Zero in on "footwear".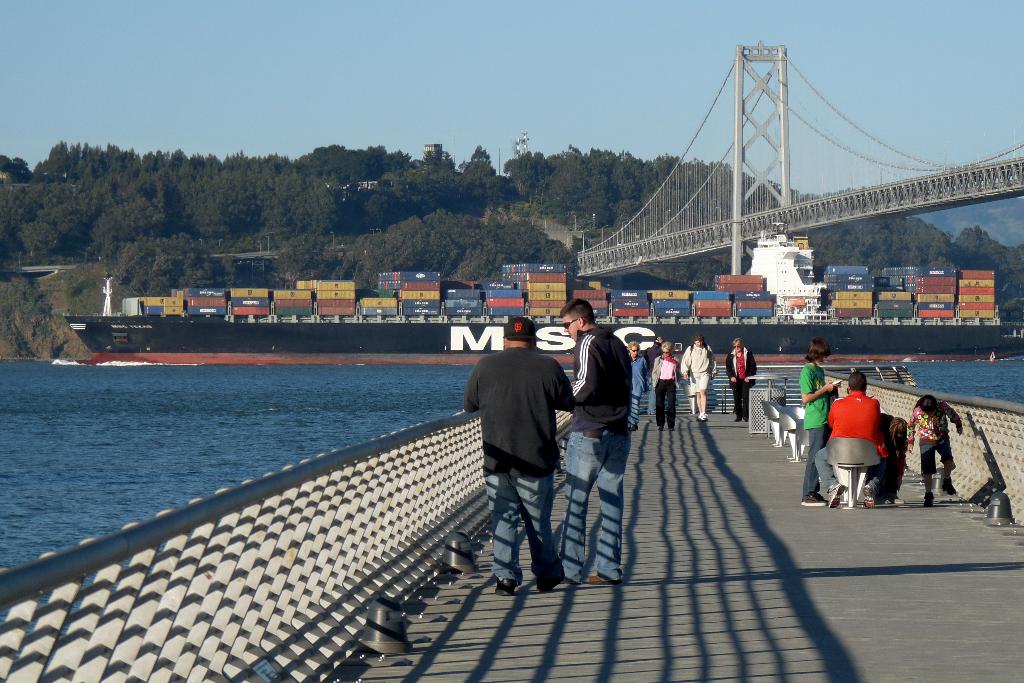
Zeroed in: box(589, 575, 621, 585).
